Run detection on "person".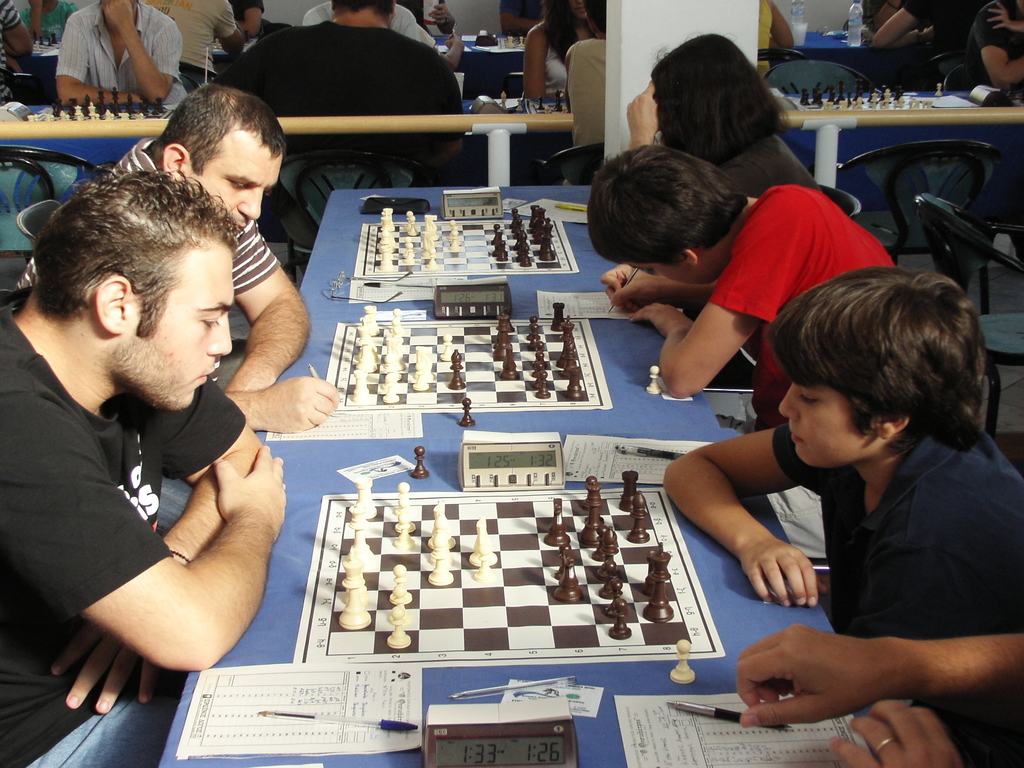
Result: Rect(0, 0, 38, 107).
